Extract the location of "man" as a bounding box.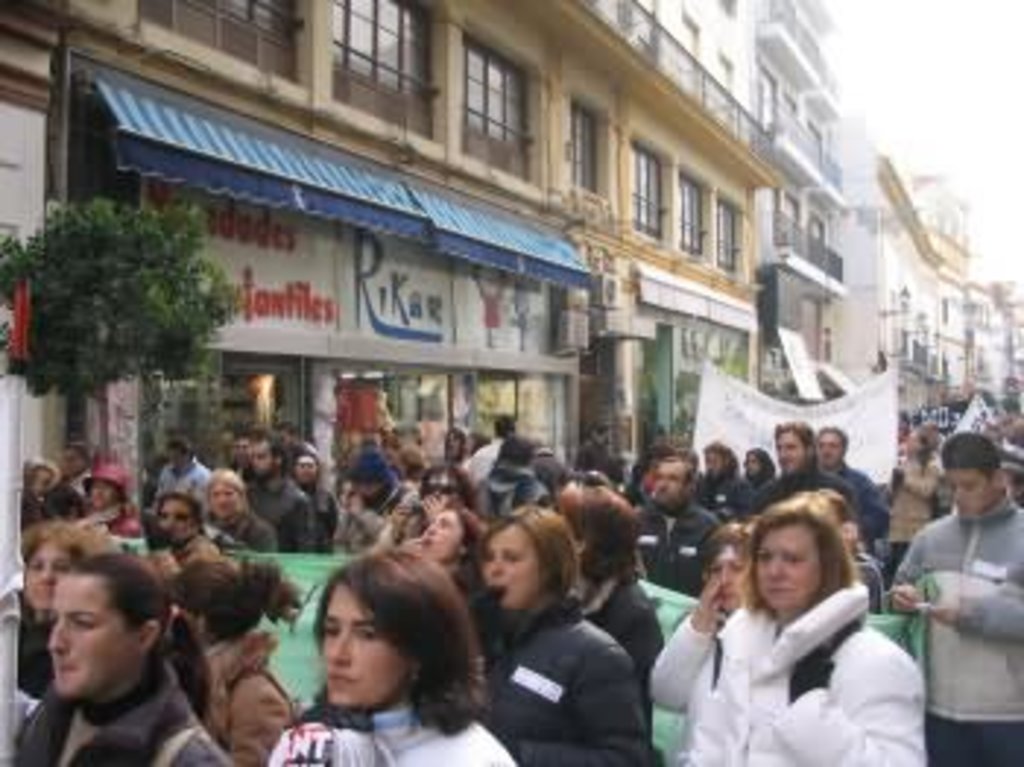
bbox=[240, 427, 316, 553].
